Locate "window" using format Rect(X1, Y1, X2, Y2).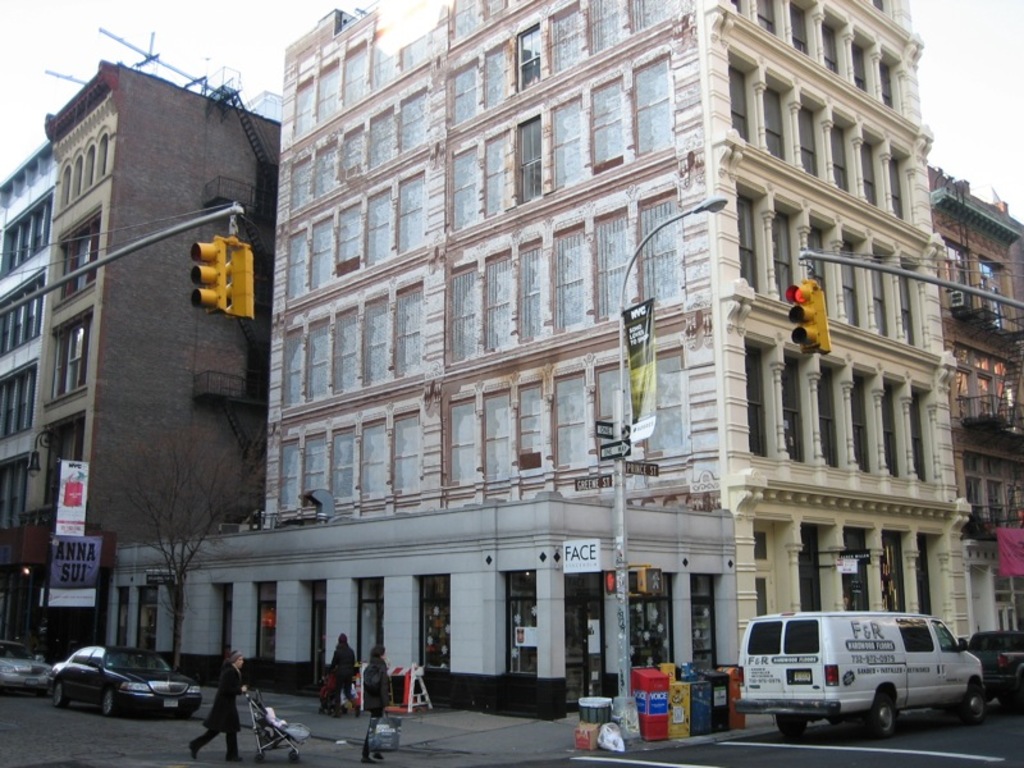
Rect(849, 371, 868, 472).
